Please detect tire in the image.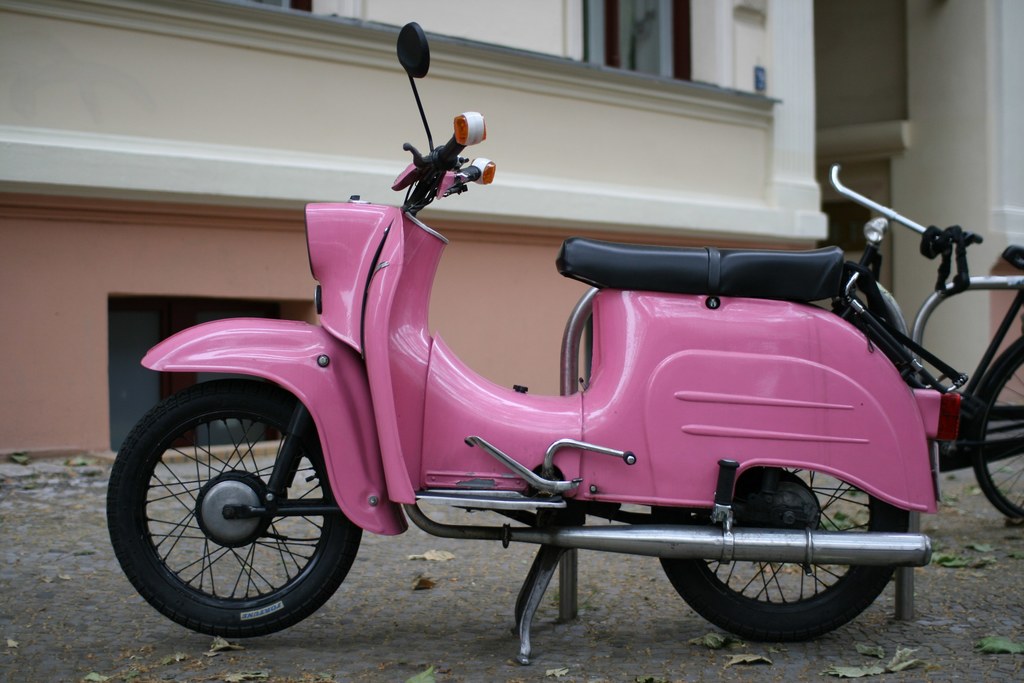
bbox=[118, 379, 369, 646].
